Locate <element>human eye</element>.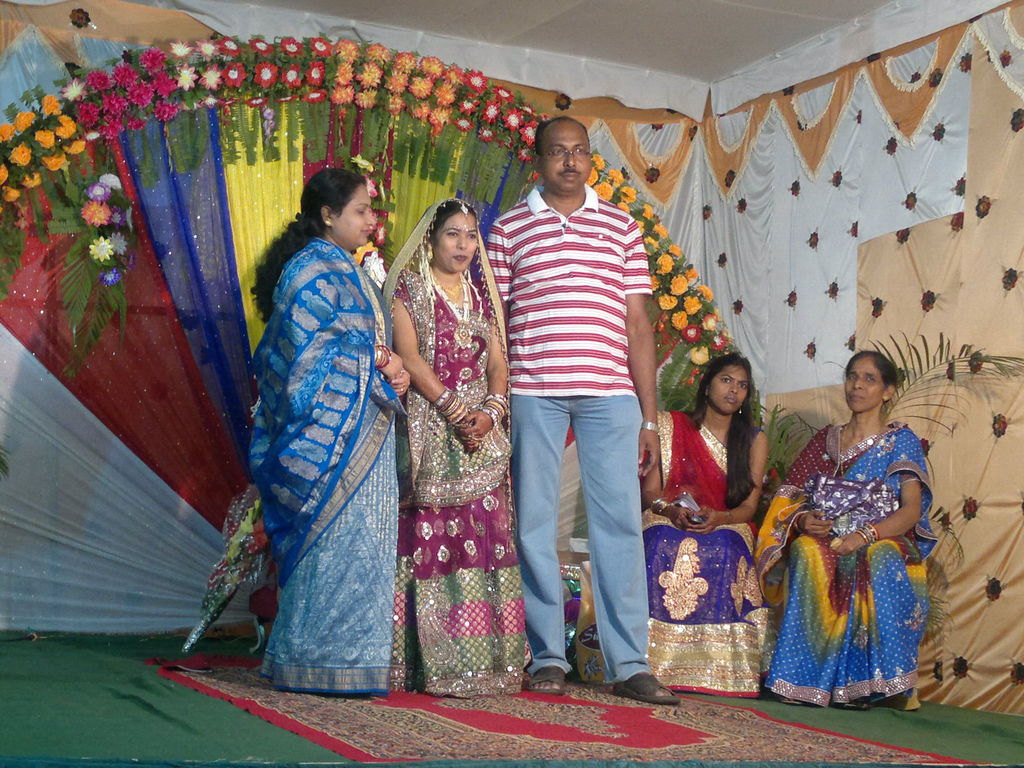
Bounding box: <bbox>444, 229, 456, 241</bbox>.
